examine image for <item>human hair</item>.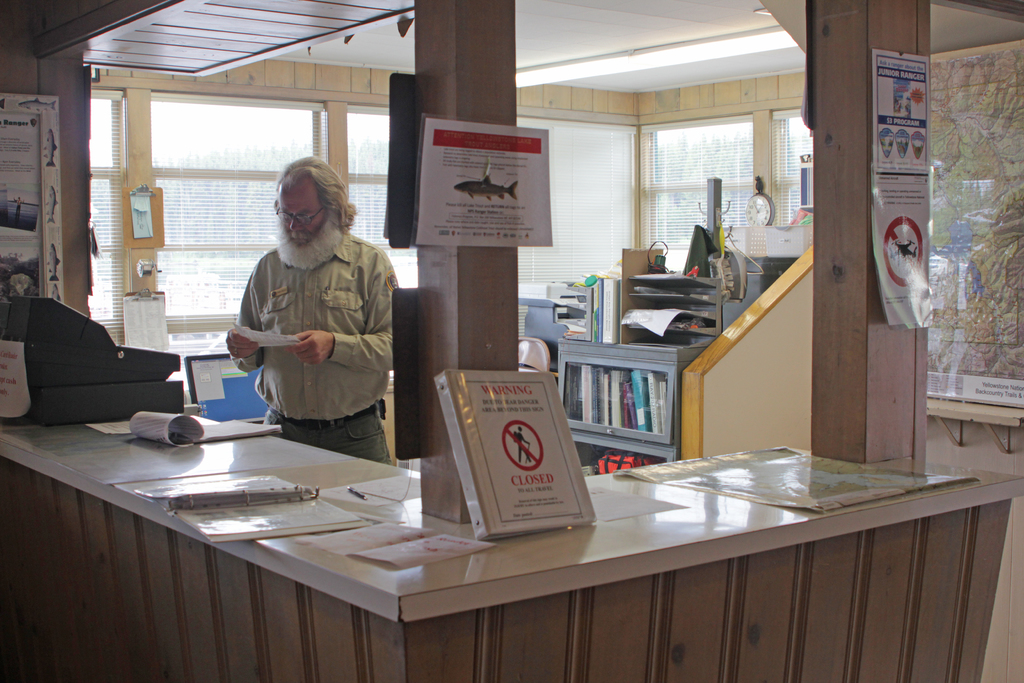
Examination result: box(275, 152, 357, 229).
